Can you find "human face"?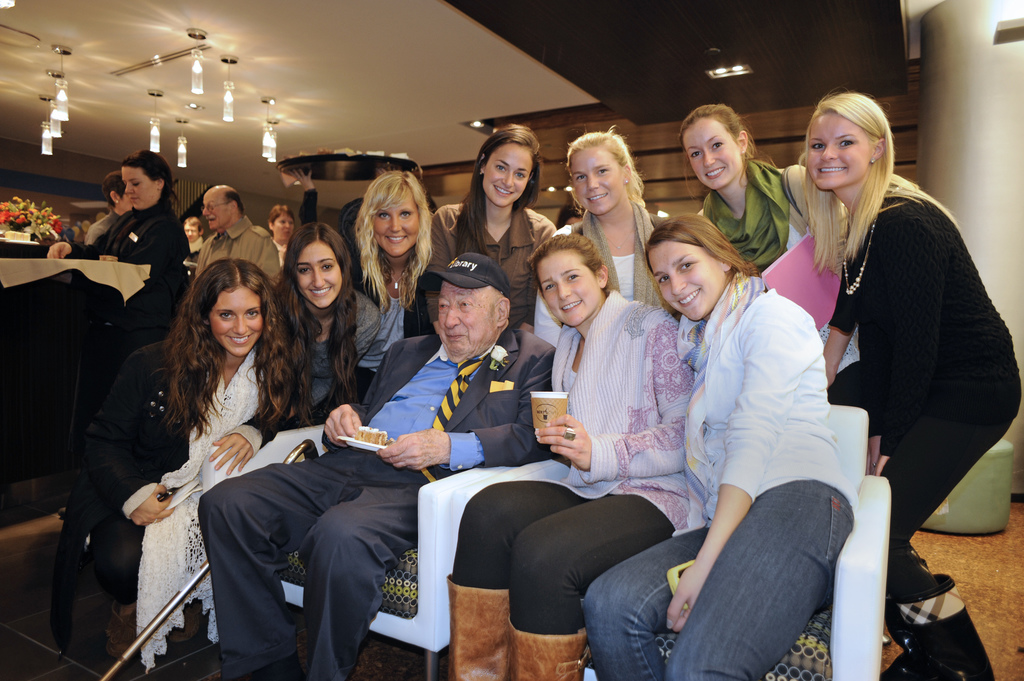
Yes, bounding box: x1=269, y1=211, x2=292, y2=239.
